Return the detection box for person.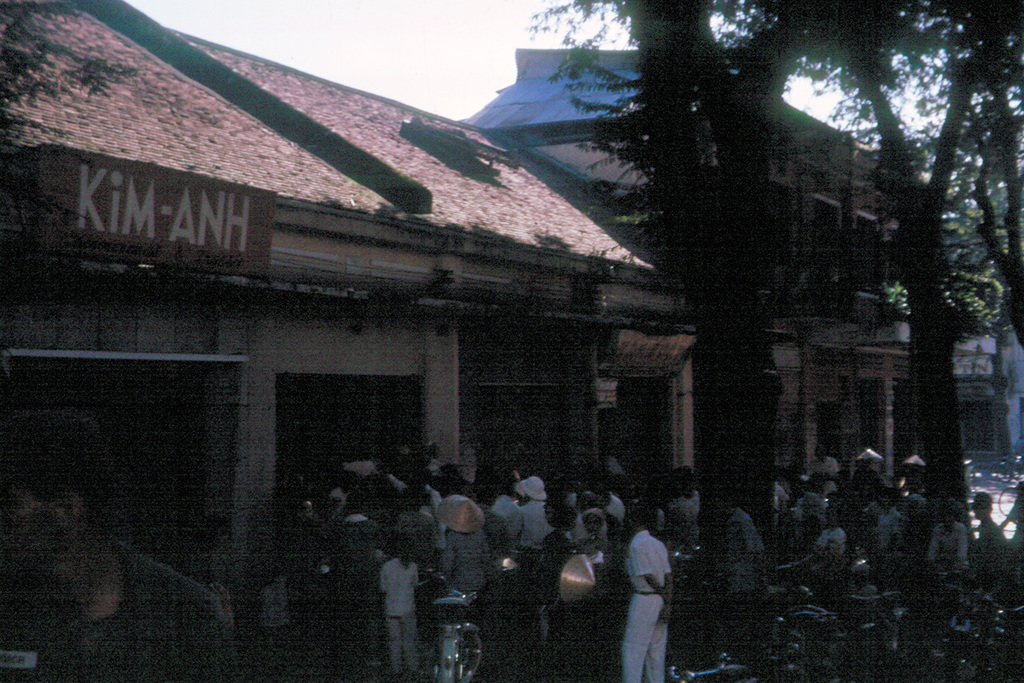
[539, 505, 572, 614].
